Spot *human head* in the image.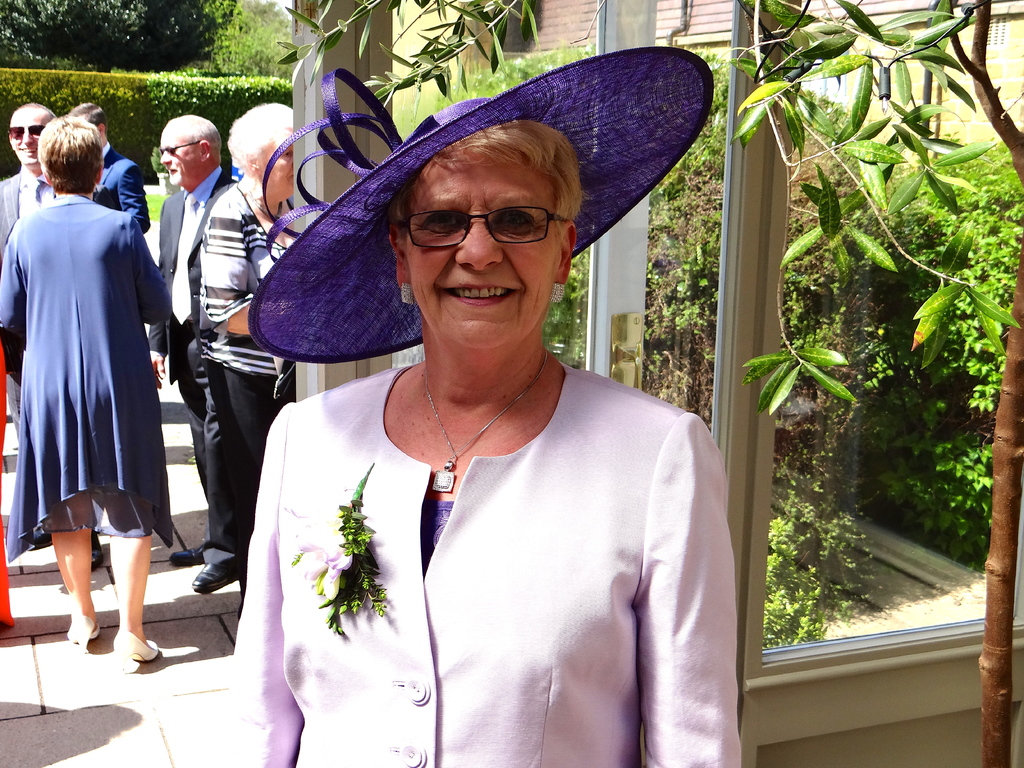
*human head* found at bbox=[158, 109, 223, 186].
